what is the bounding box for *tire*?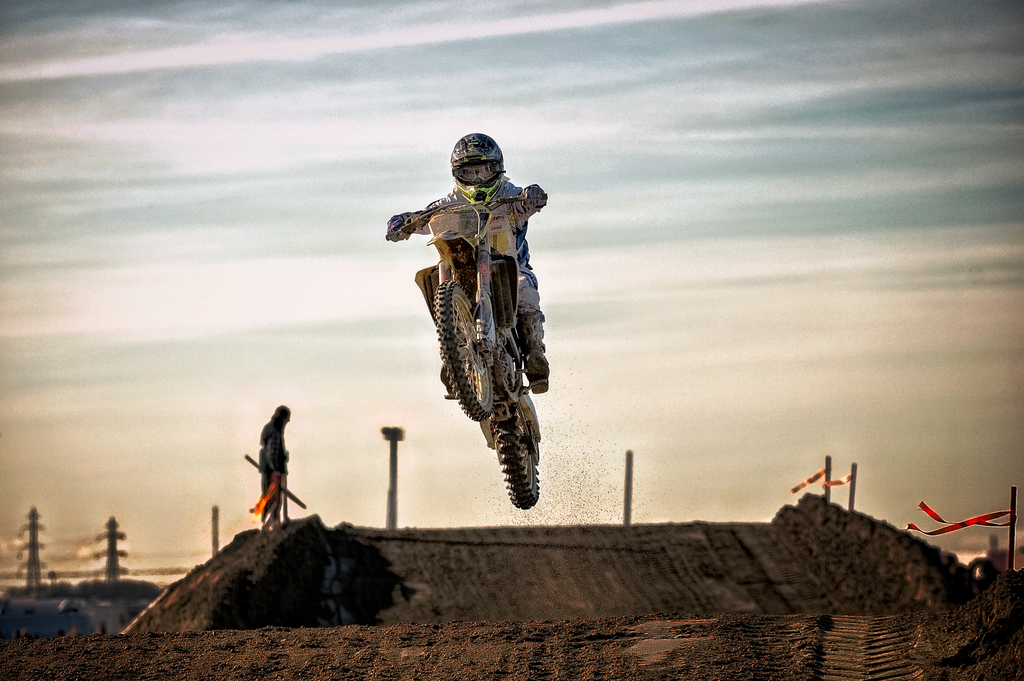
[493, 383, 538, 509].
